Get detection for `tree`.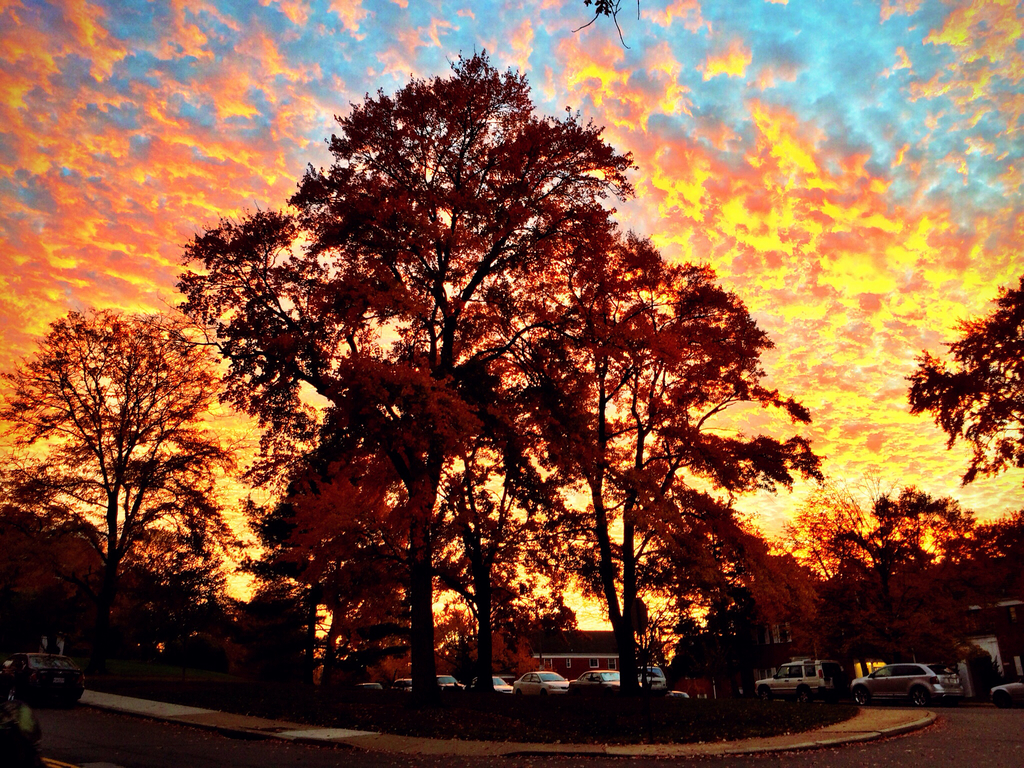
Detection: pyautogui.locateOnScreen(0, 292, 252, 630).
